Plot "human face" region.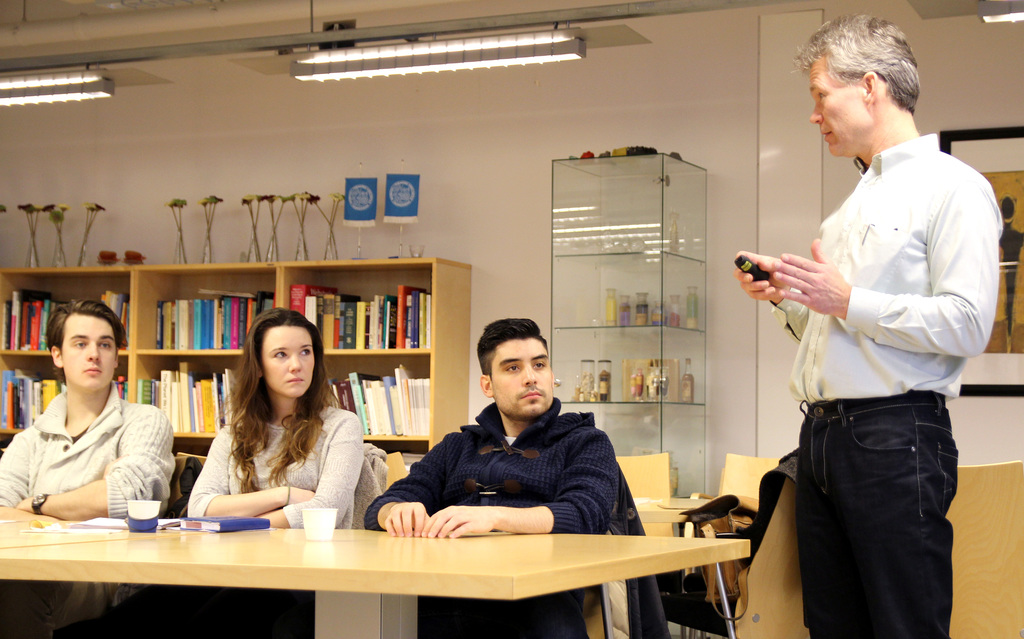
Plotted at (x1=490, y1=334, x2=550, y2=417).
